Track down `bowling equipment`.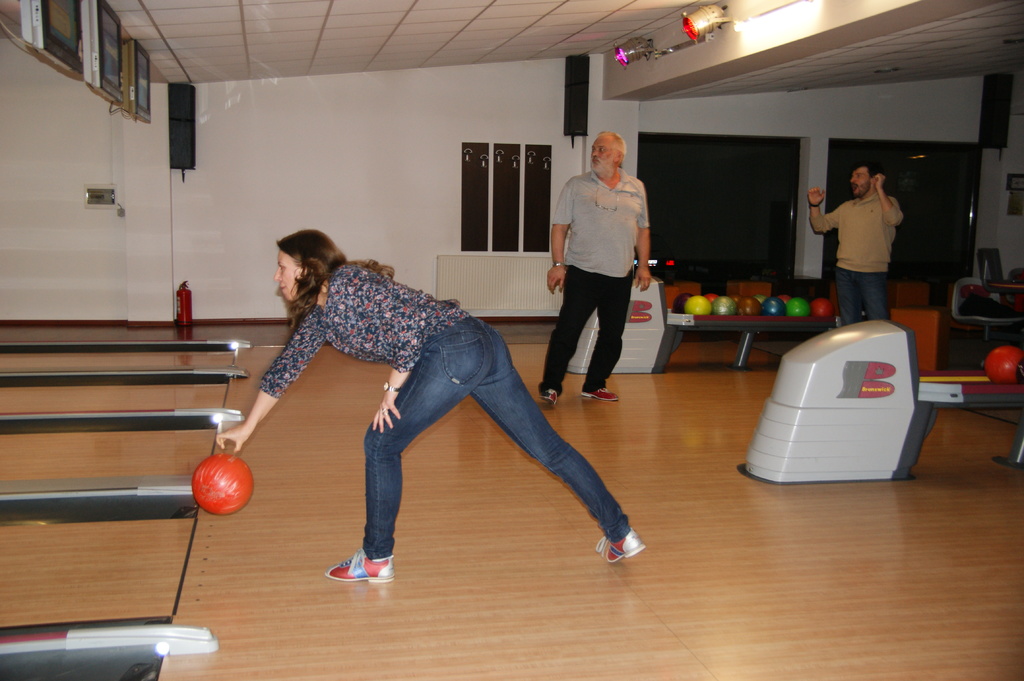
Tracked to rect(728, 307, 1023, 497).
